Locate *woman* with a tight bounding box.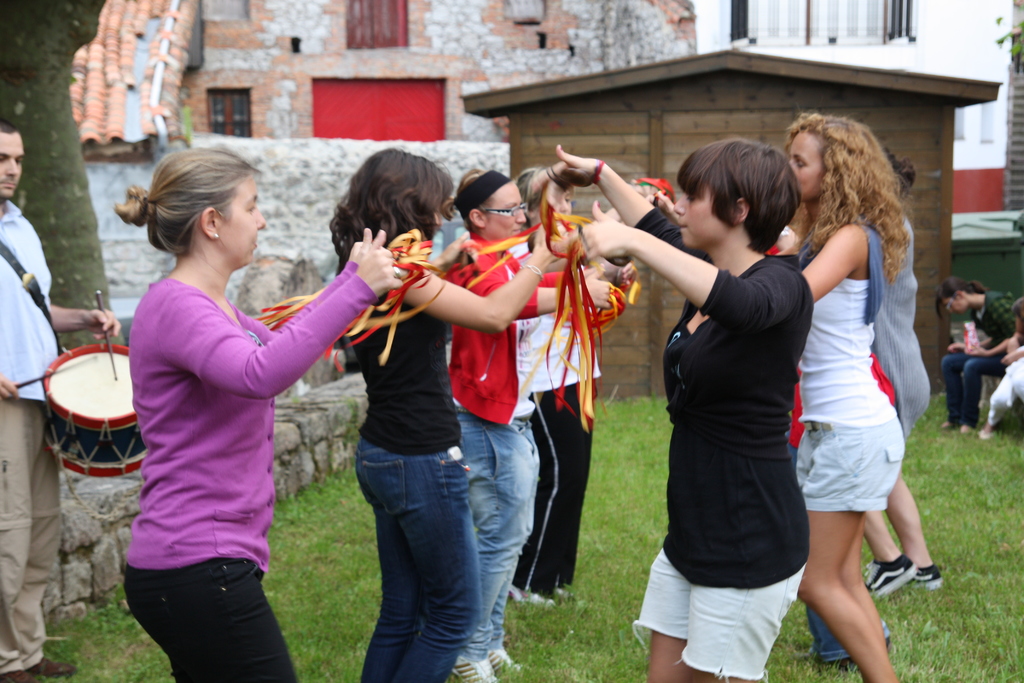
x1=434, y1=163, x2=616, y2=682.
